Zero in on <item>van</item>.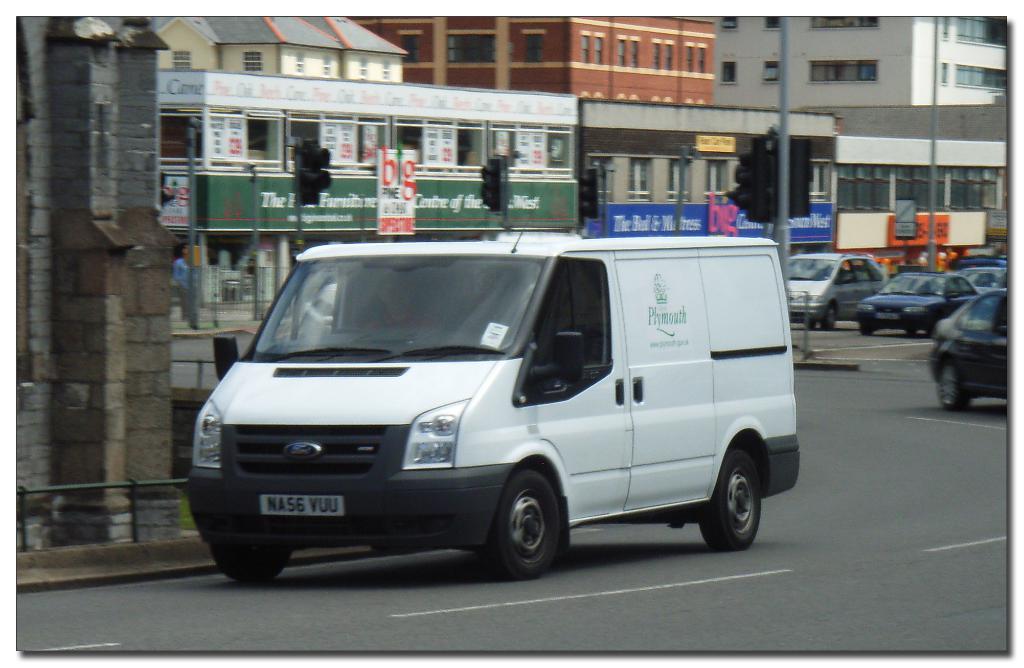
Zeroed in: rect(788, 252, 888, 330).
